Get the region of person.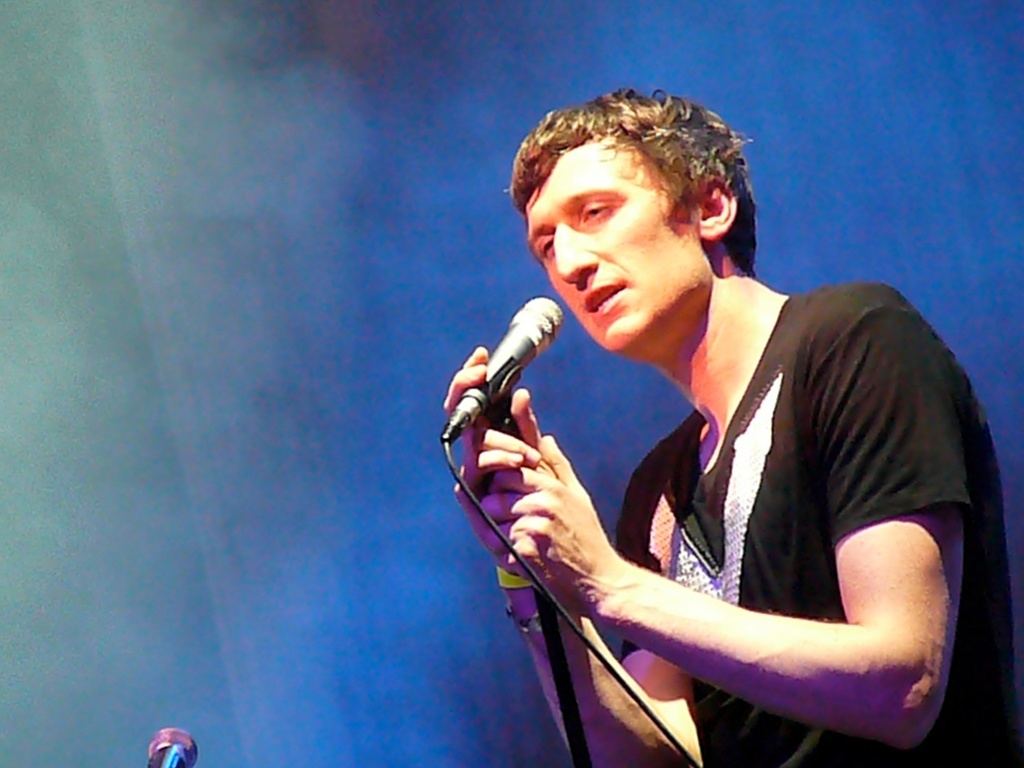
select_region(443, 90, 1022, 767).
